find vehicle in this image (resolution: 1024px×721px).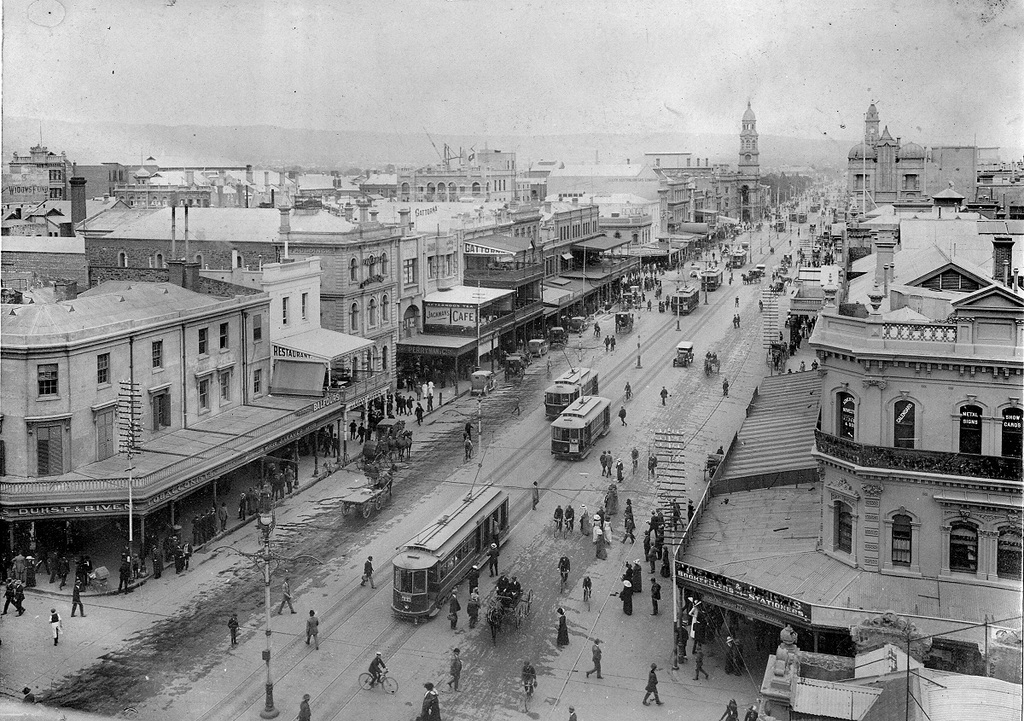
crop(787, 210, 800, 224).
